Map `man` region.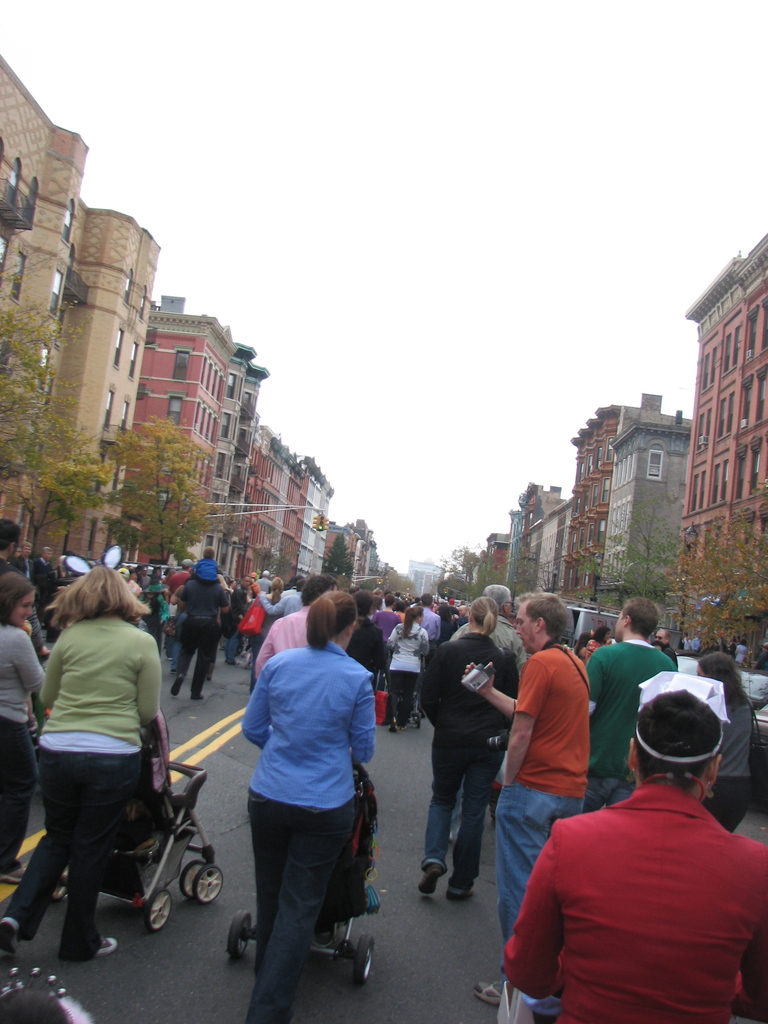
Mapped to <box>29,543,62,615</box>.
